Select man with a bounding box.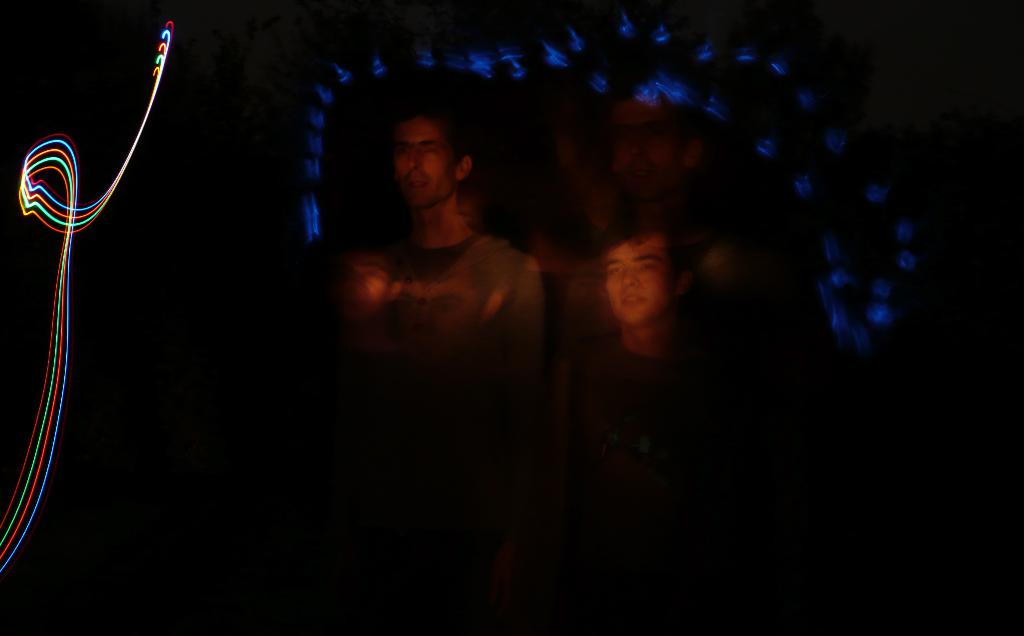
593,224,690,362.
